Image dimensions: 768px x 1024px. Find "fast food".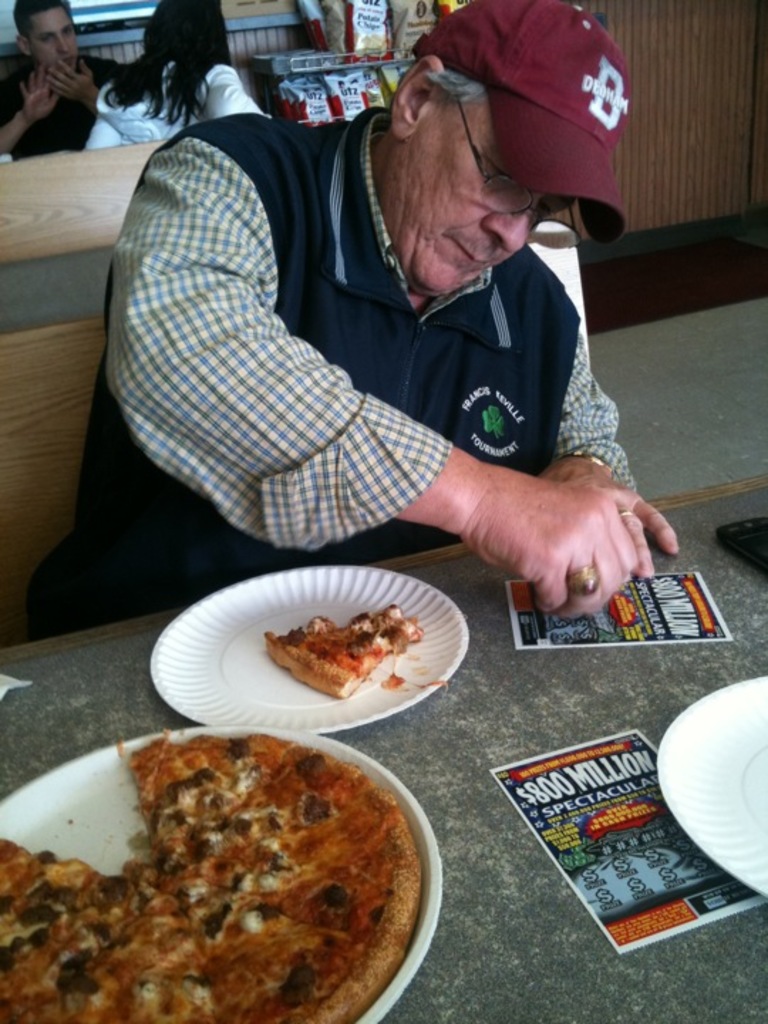
bbox=(265, 600, 412, 695).
